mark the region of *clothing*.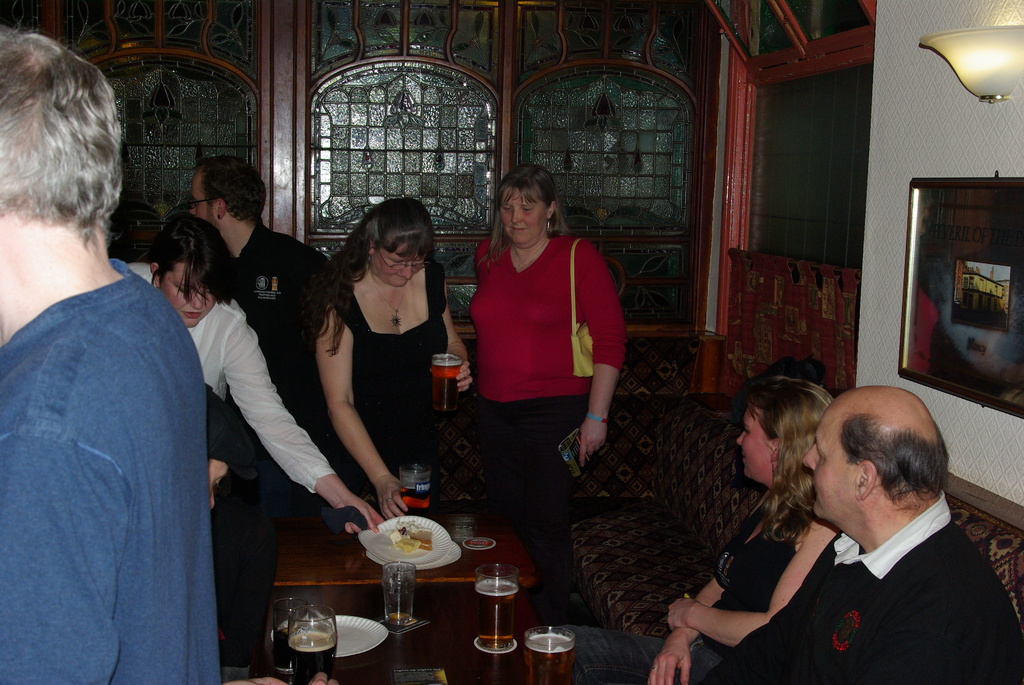
Region: Rect(703, 489, 1023, 684).
